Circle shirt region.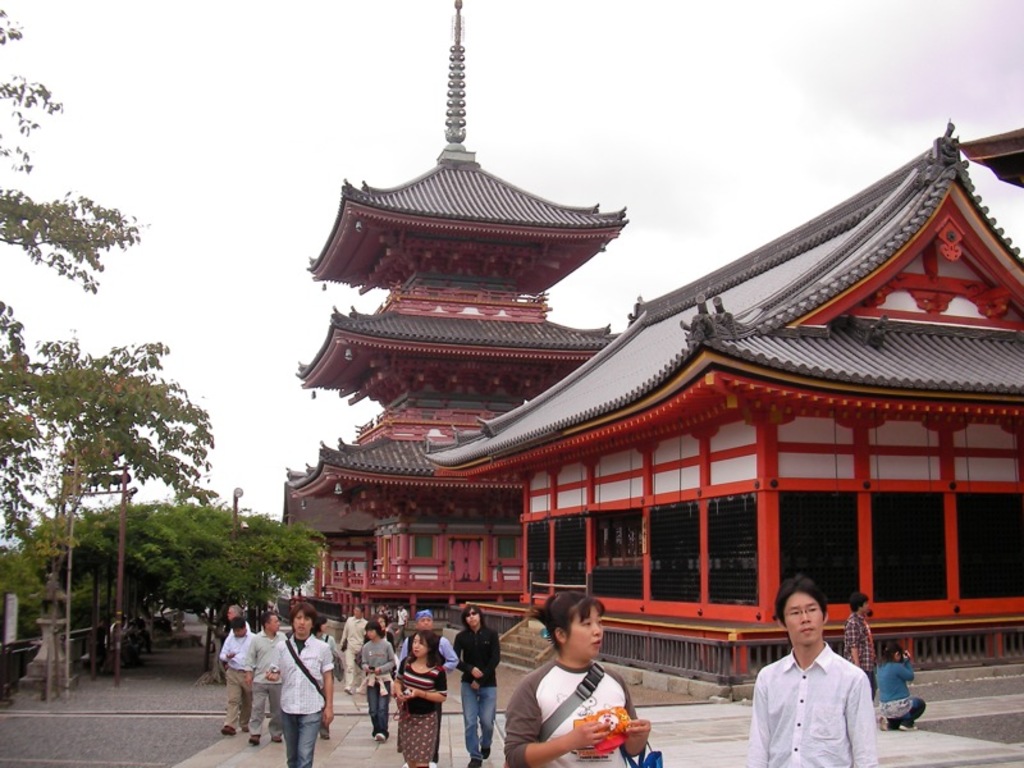
Region: 244:632:287:684.
